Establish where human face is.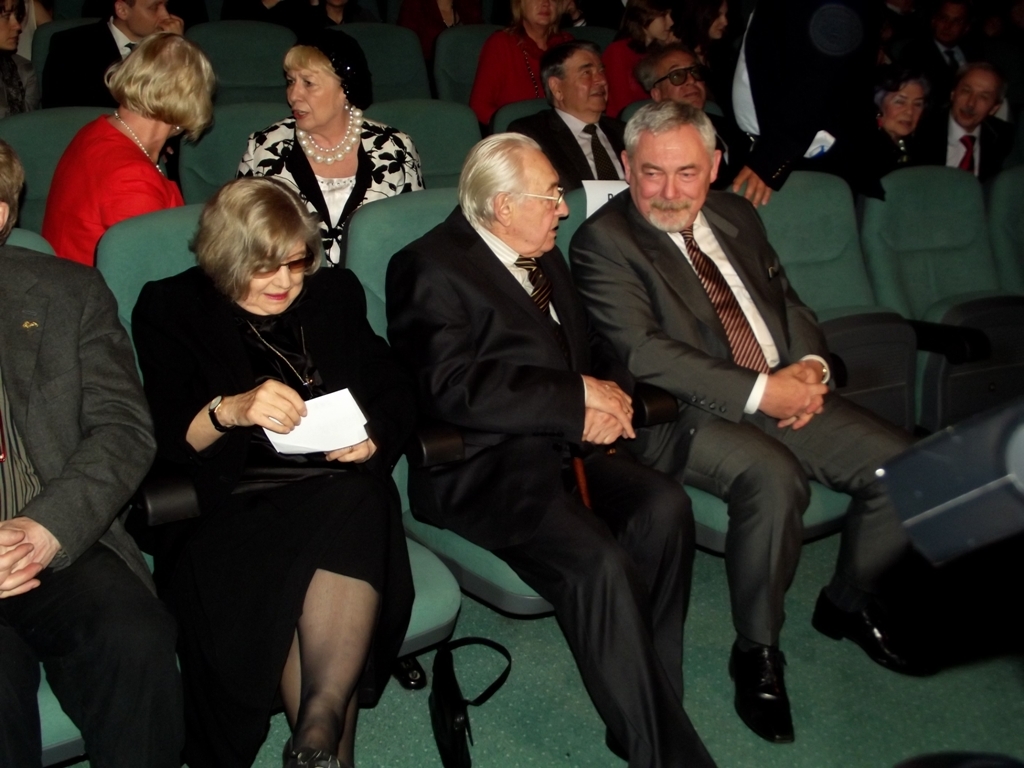
Established at [x1=245, y1=243, x2=306, y2=318].
